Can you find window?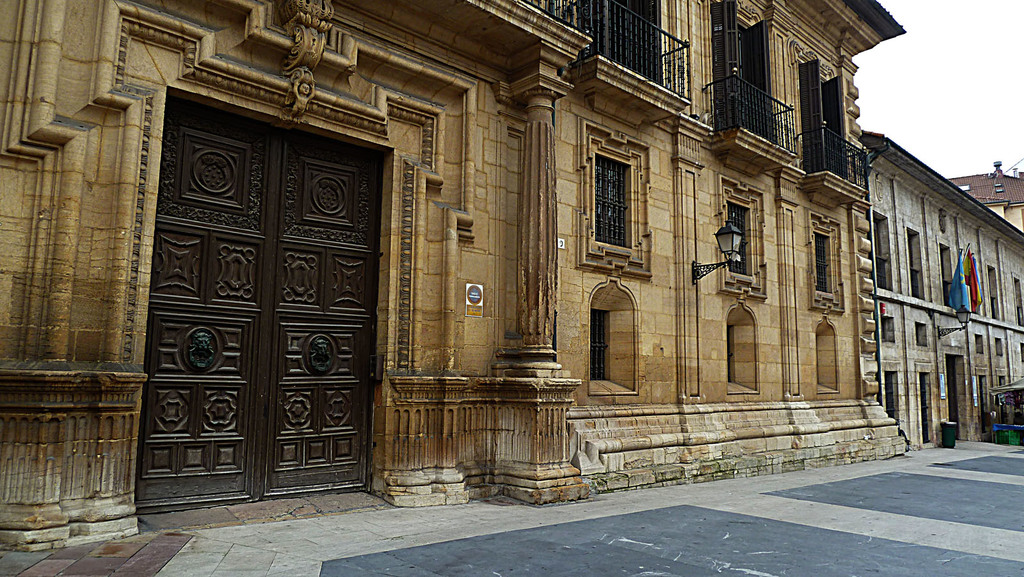
Yes, bounding box: bbox(725, 318, 744, 389).
